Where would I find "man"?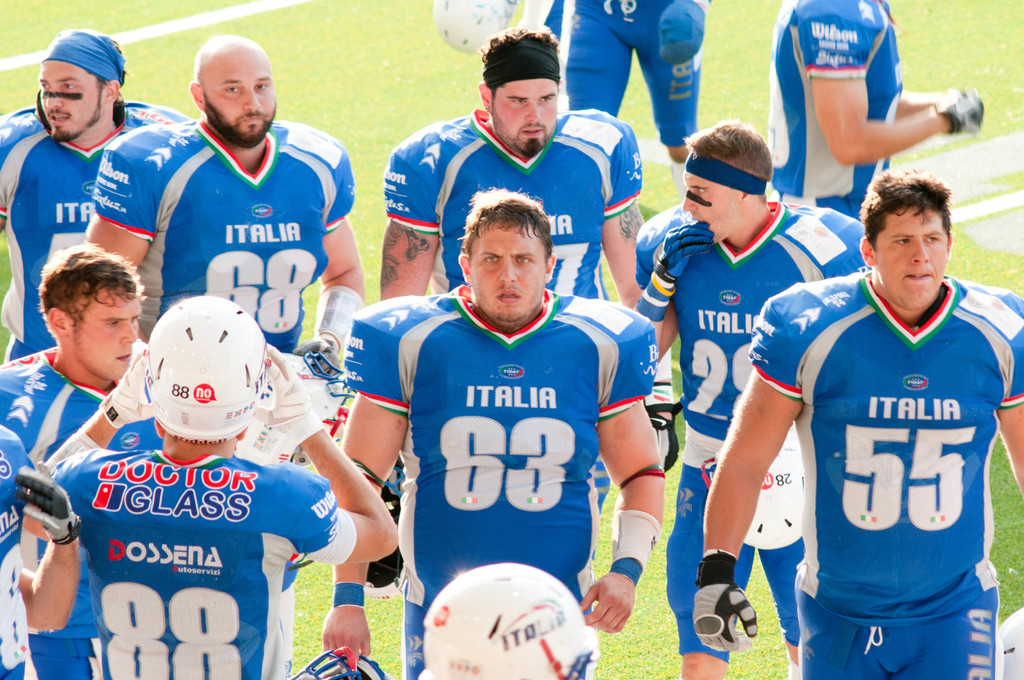
At <bbox>57, 47, 348, 385</bbox>.
